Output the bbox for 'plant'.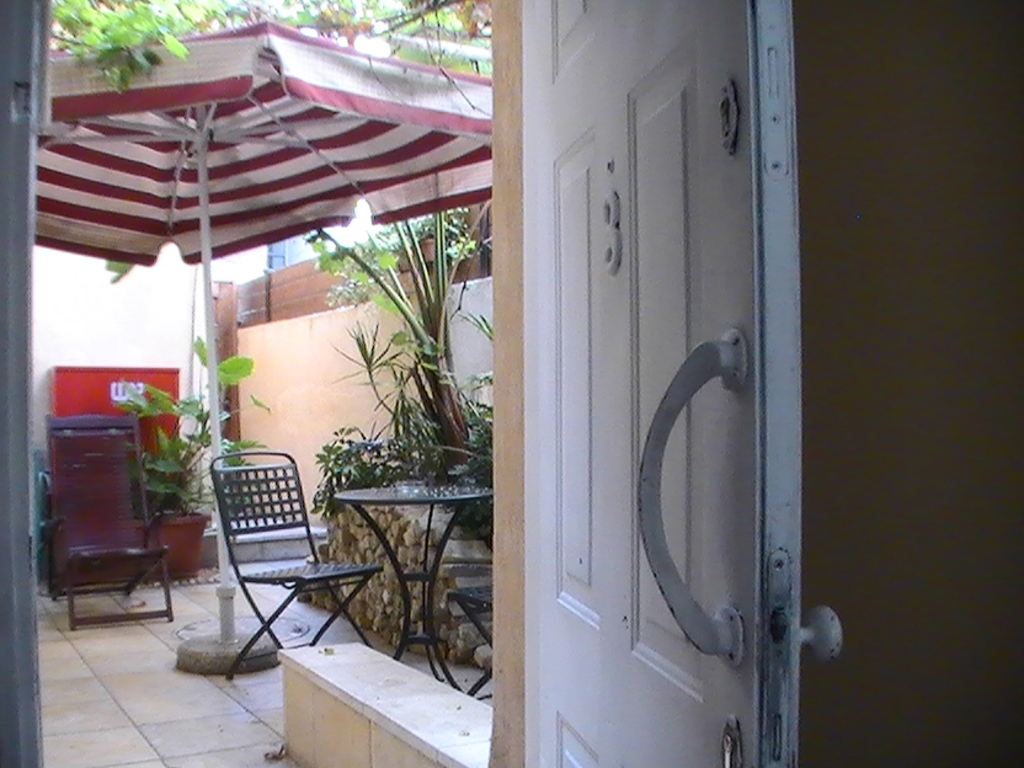
438, 393, 496, 491.
